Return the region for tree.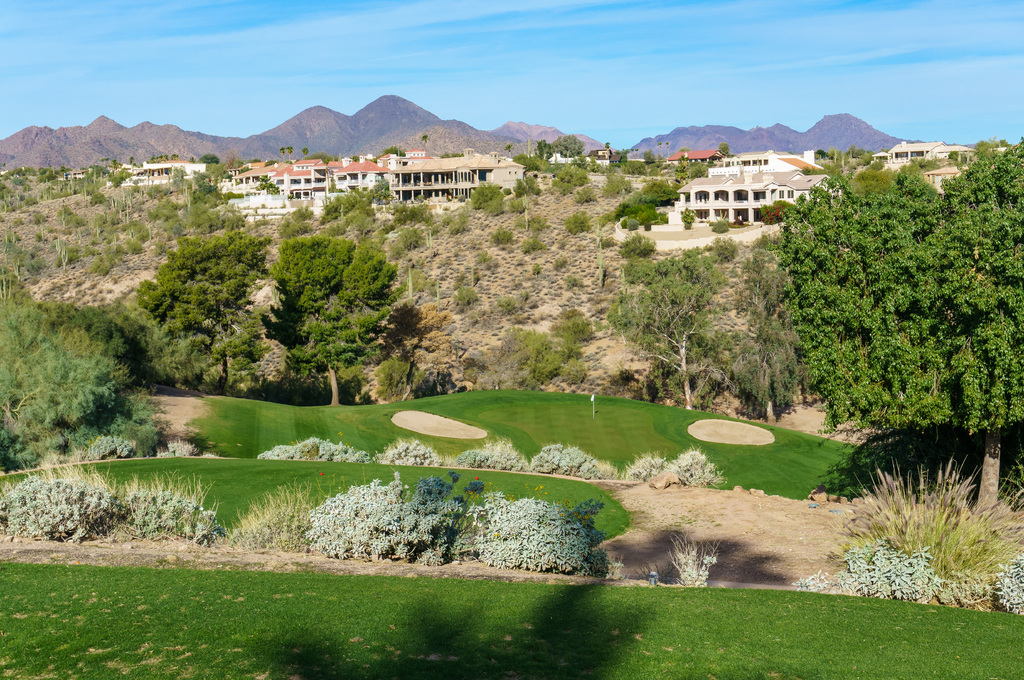
<region>598, 251, 735, 427</region>.
